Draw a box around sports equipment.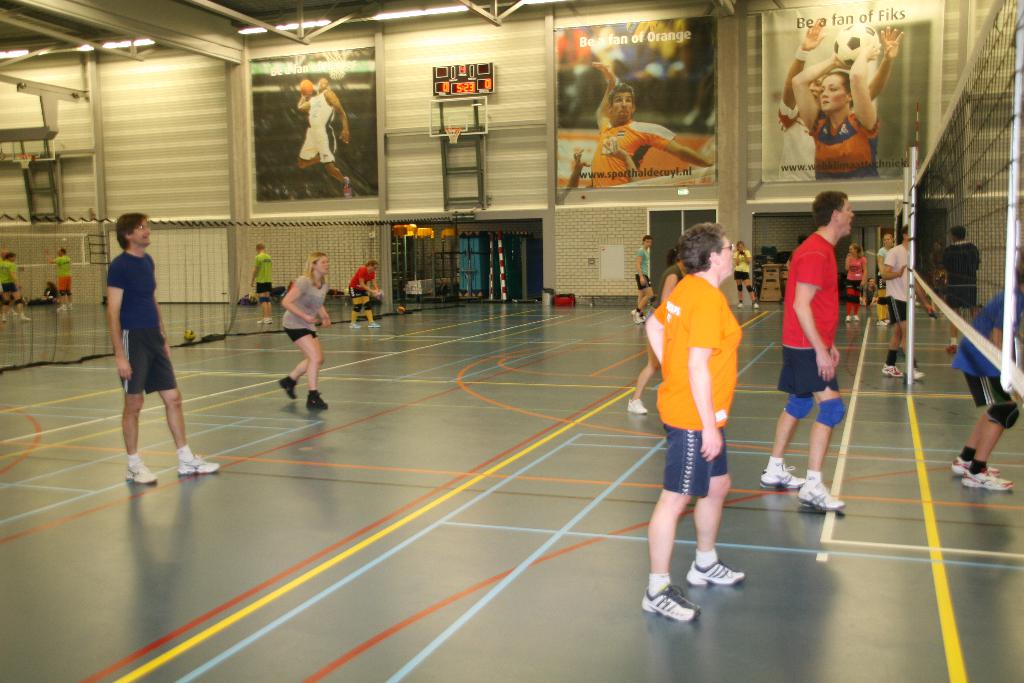
select_region(801, 472, 848, 520).
